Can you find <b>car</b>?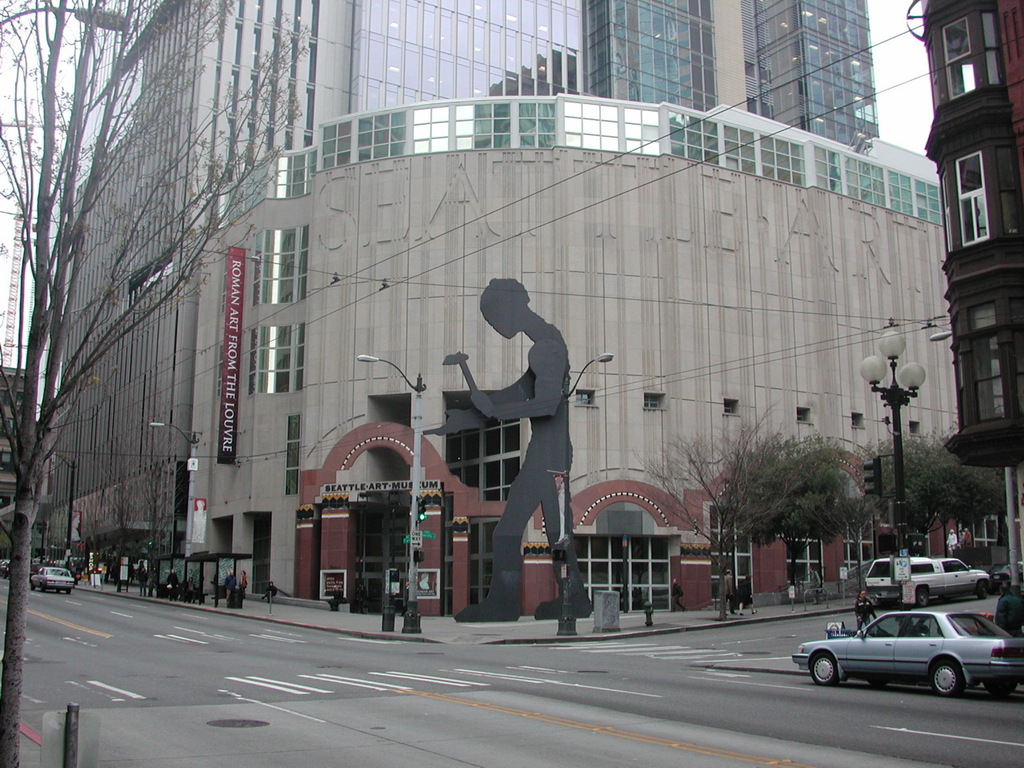
Yes, bounding box: x1=0 y1=558 x2=8 y2=582.
